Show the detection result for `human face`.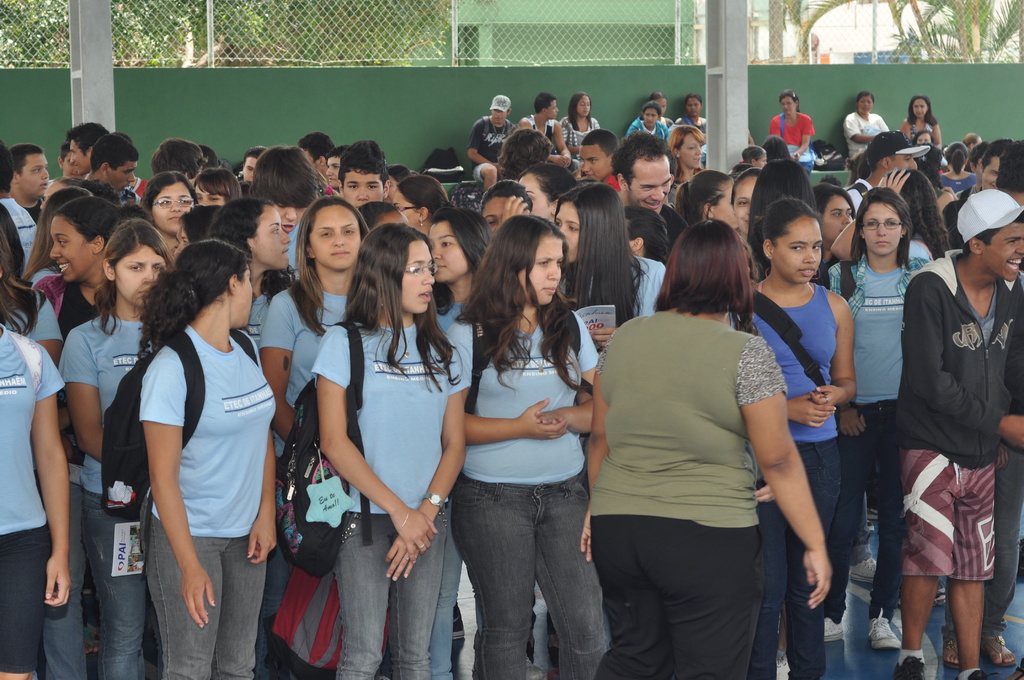
BBox(392, 186, 420, 227).
